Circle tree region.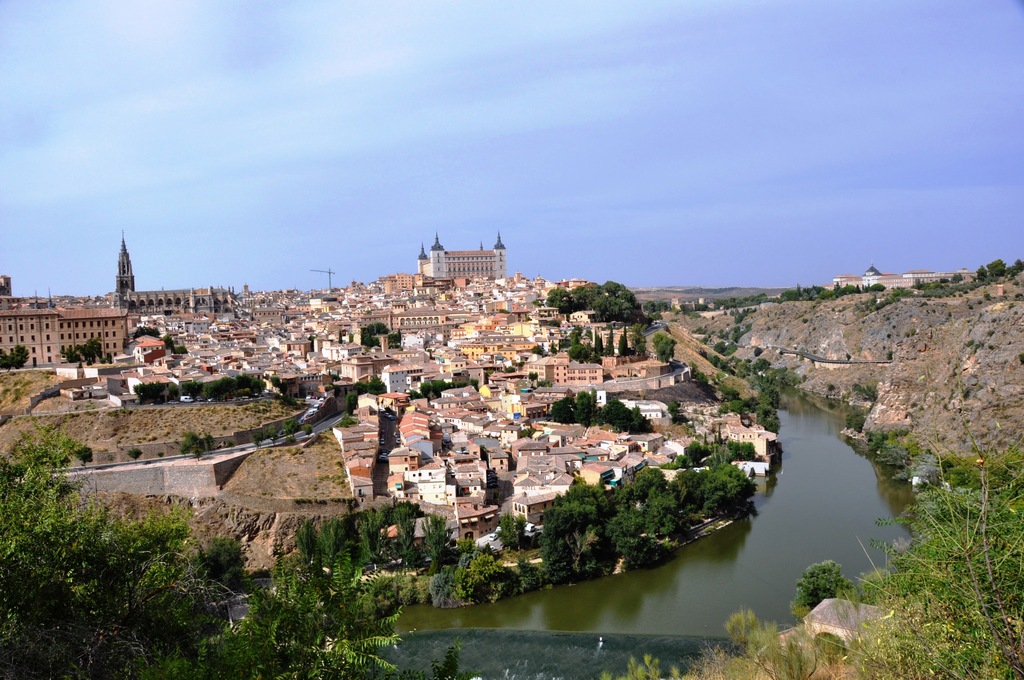
Region: region(653, 329, 674, 359).
